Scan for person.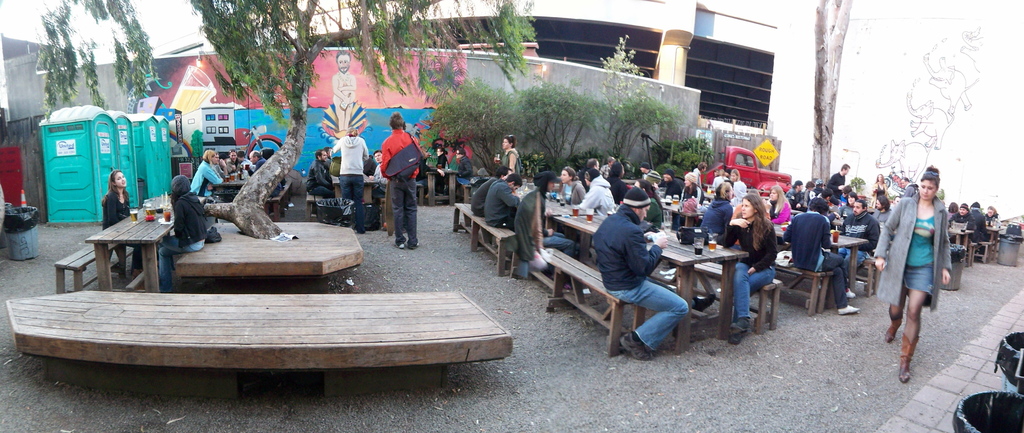
Scan result: {"left": 328, "top": 120, "right": 365, "bottom": 228}.
